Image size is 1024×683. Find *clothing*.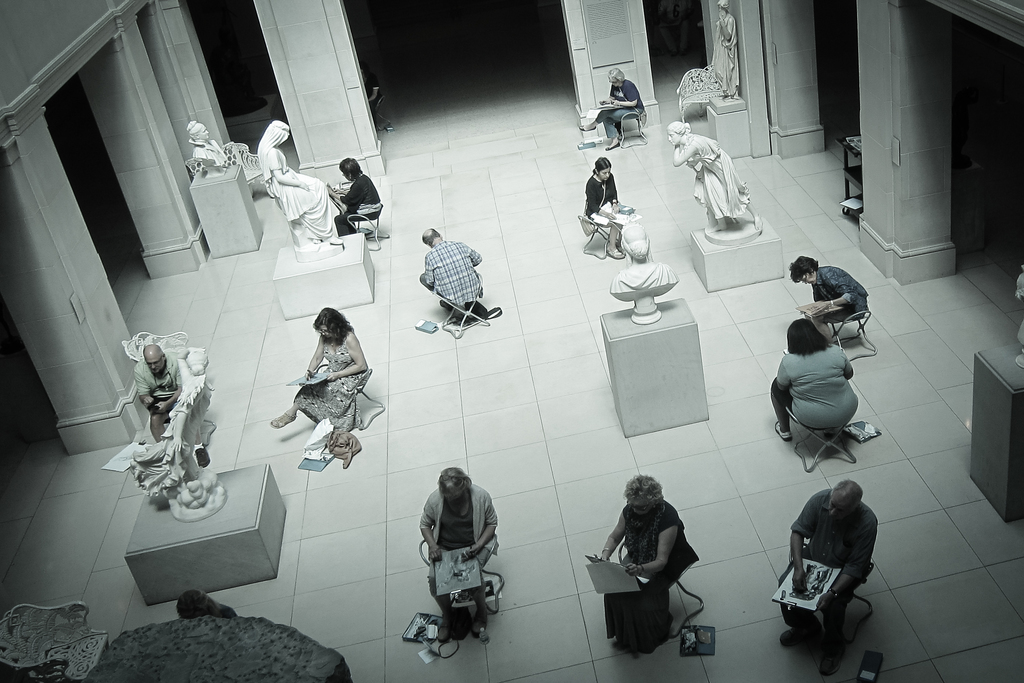
box=[609, 261, 677, 290].
